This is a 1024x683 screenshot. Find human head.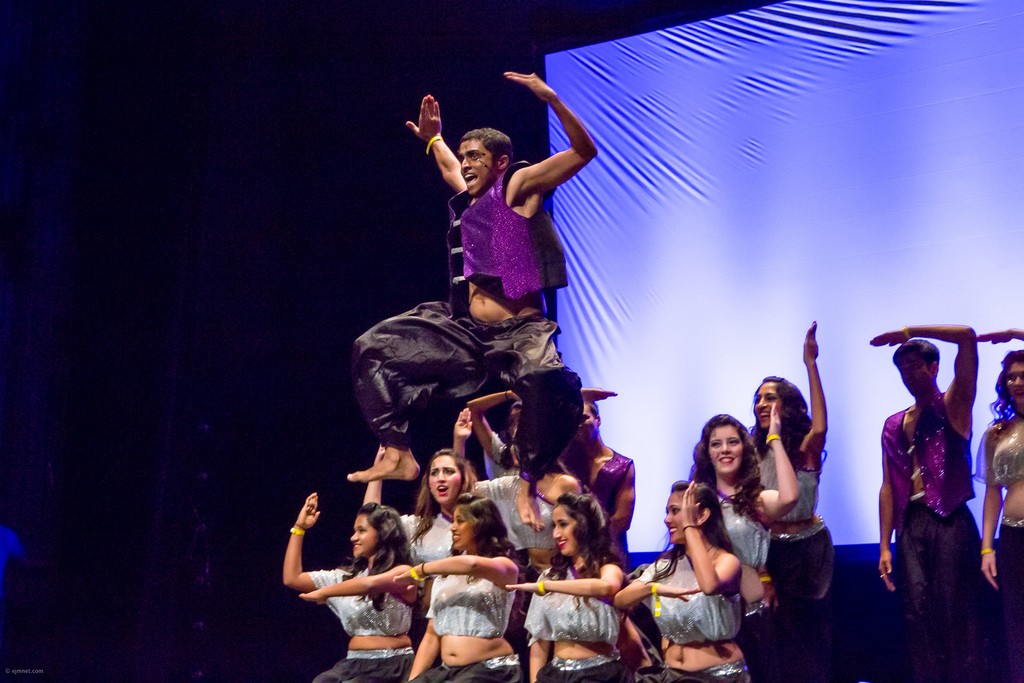
Bounding box: region(986, 346, 1023, 409).
